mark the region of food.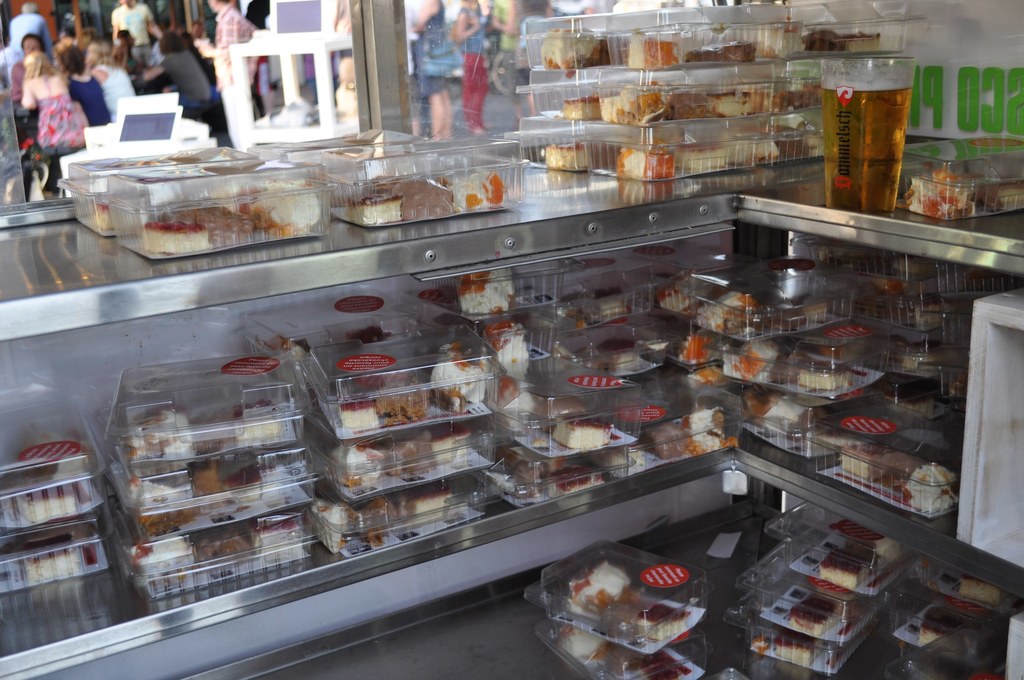
Region: locate(693, 290, 757, 335).
